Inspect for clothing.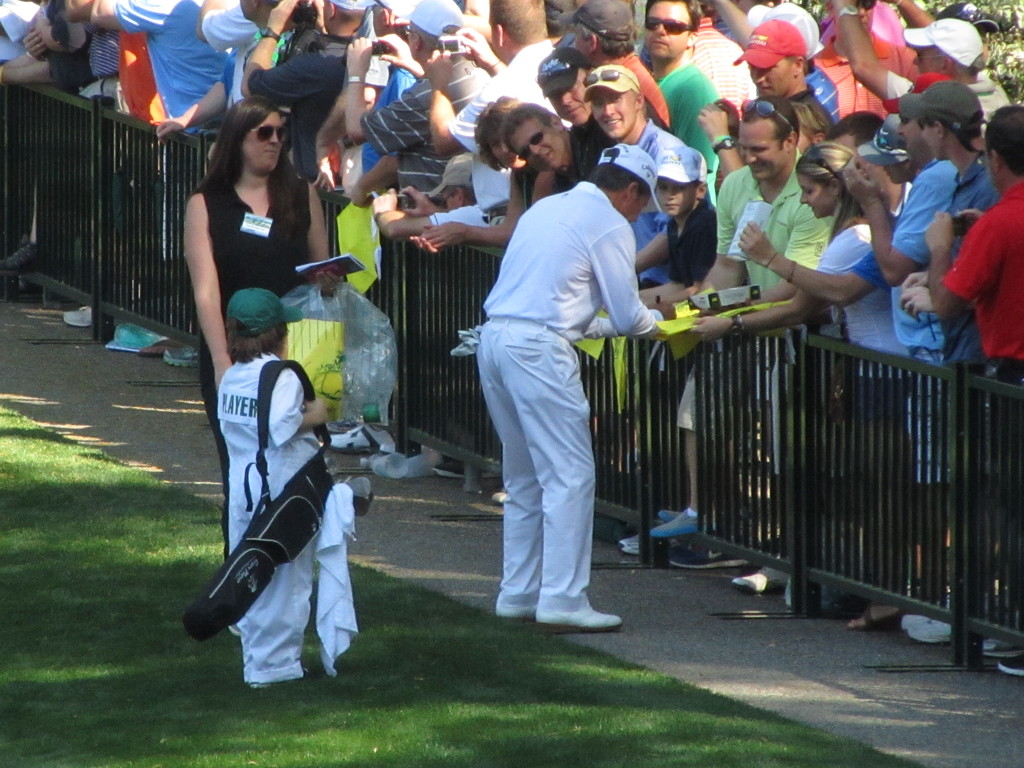
Inspection: (805, 60, 841, 122).
